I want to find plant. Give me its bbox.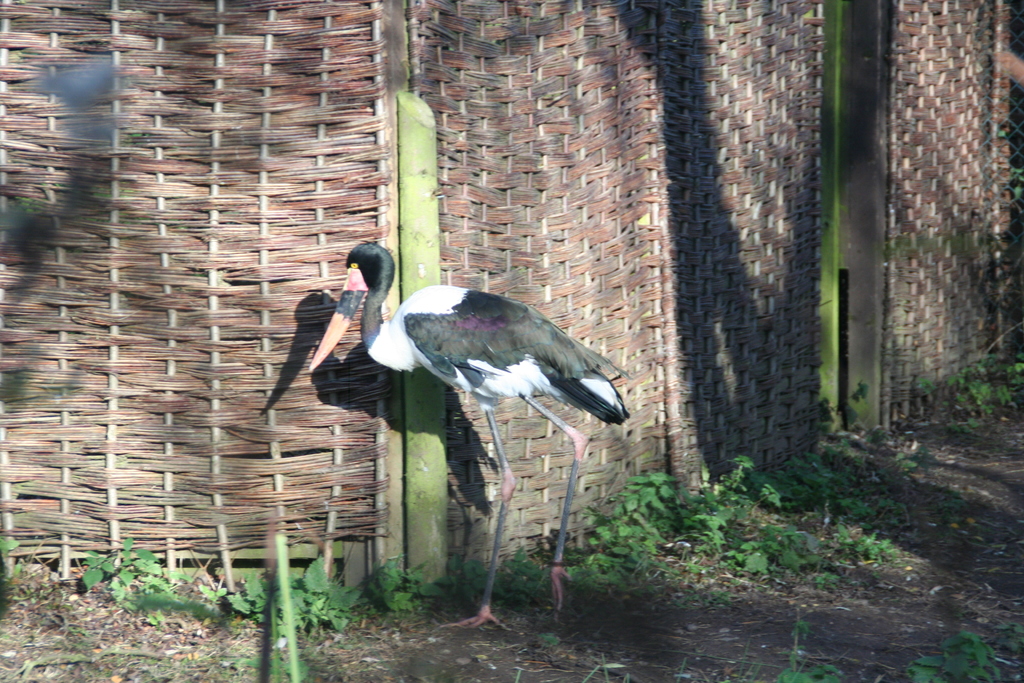
region(223, 562, 319, 635).
